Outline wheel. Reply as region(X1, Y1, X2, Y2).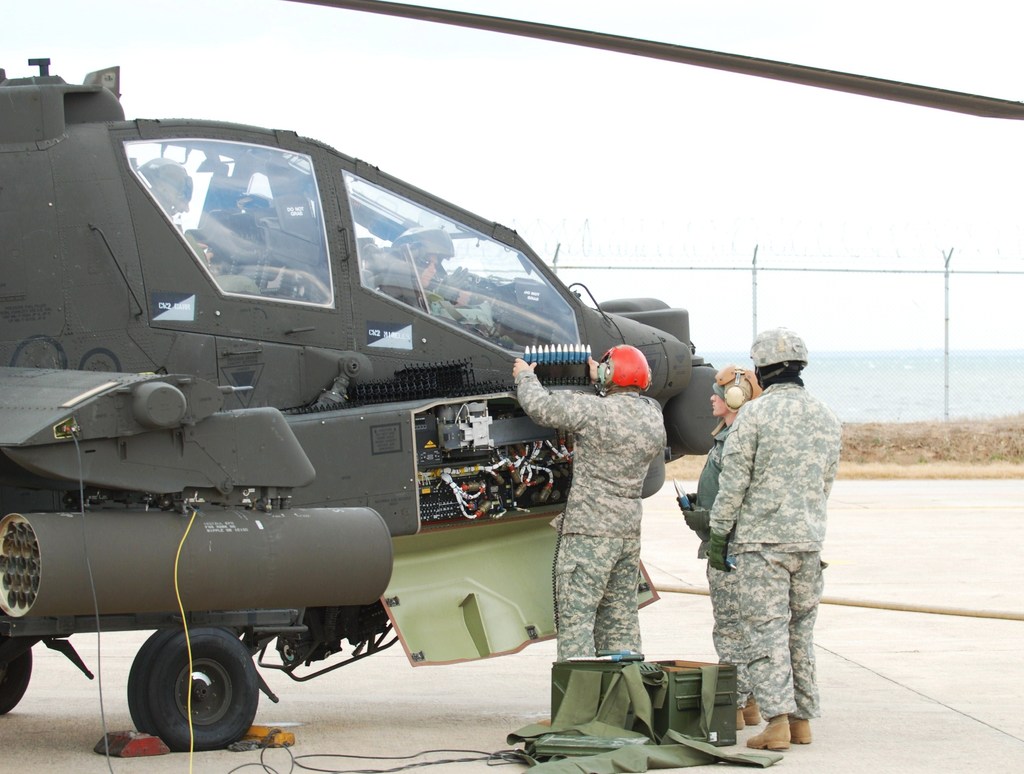
region(122, 623, 260, 751).
